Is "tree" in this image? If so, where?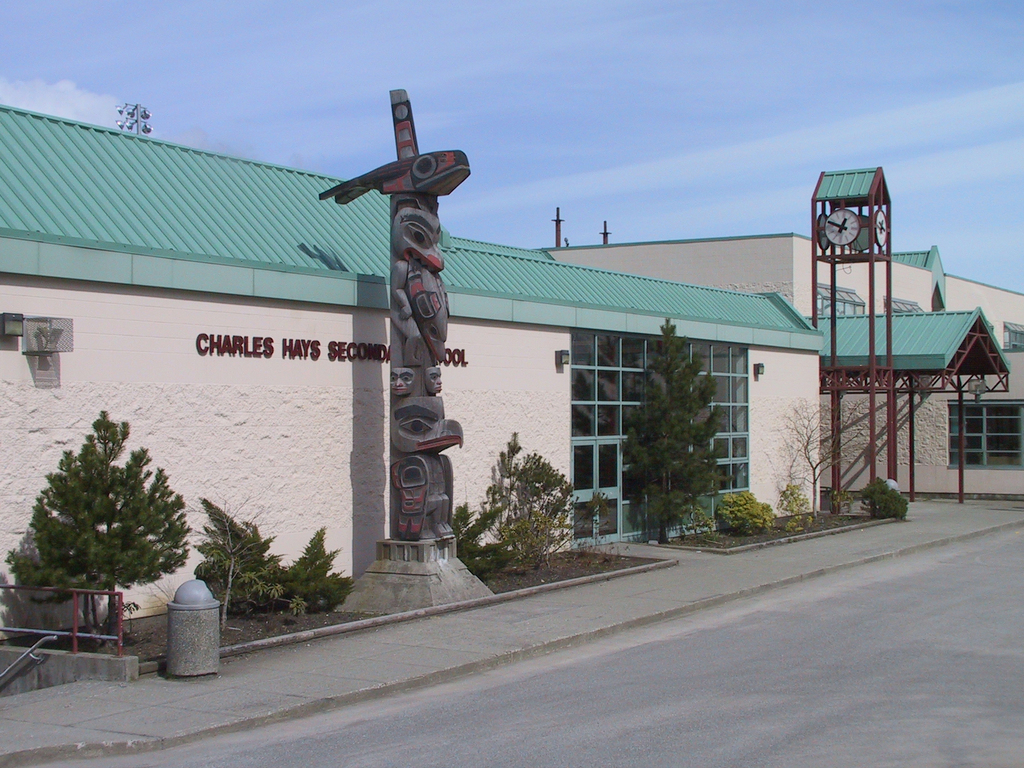
Yes, at BBox(633, 312, 728, 532).
